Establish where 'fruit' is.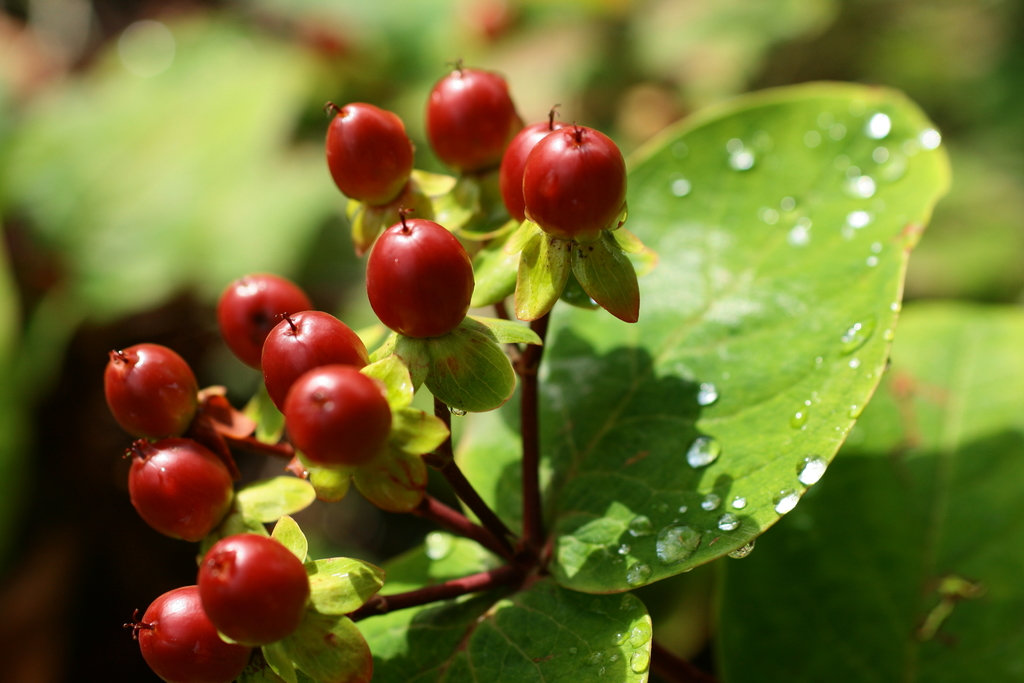
Established at [500, 113, 572, 214].
